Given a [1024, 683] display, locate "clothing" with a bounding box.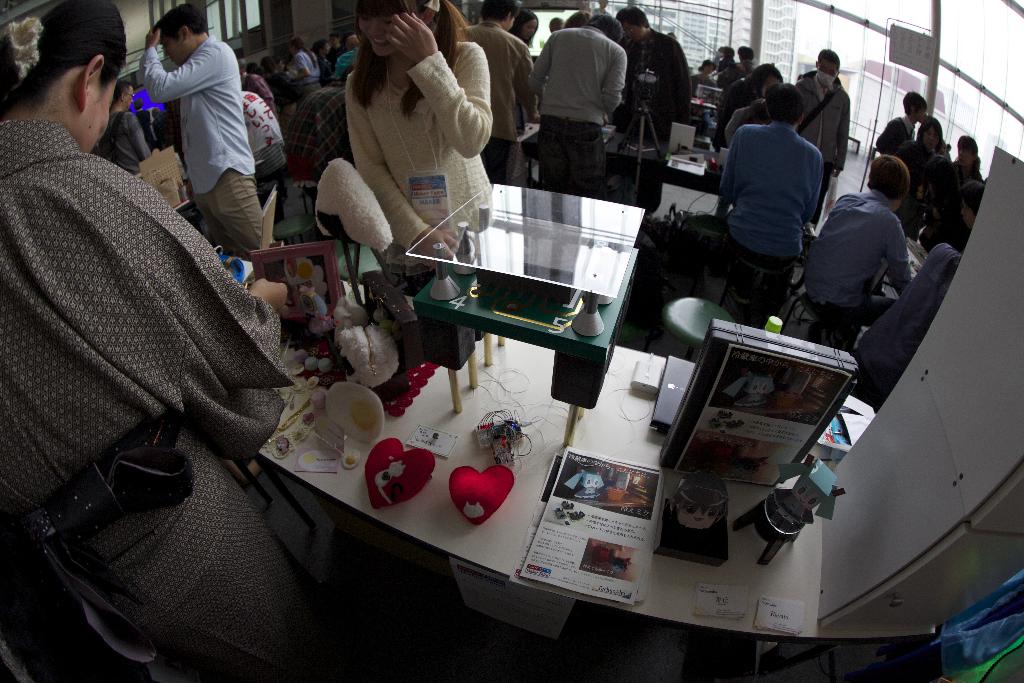
Located: locate(3, 120, 295, 680).
